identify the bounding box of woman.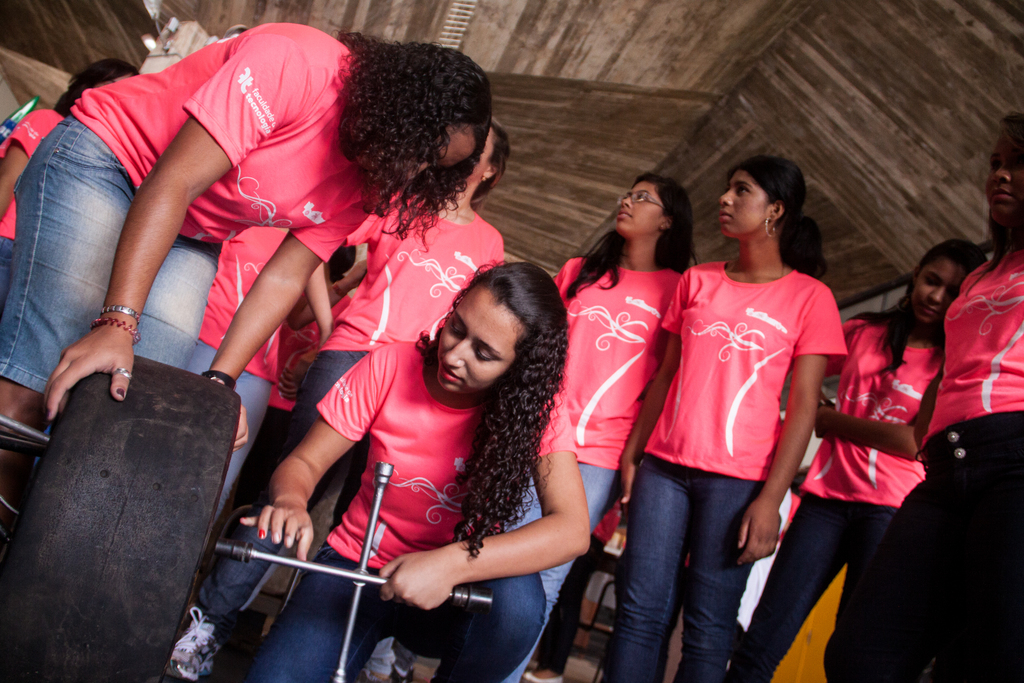
bbox(0, 24, 499, 493).
